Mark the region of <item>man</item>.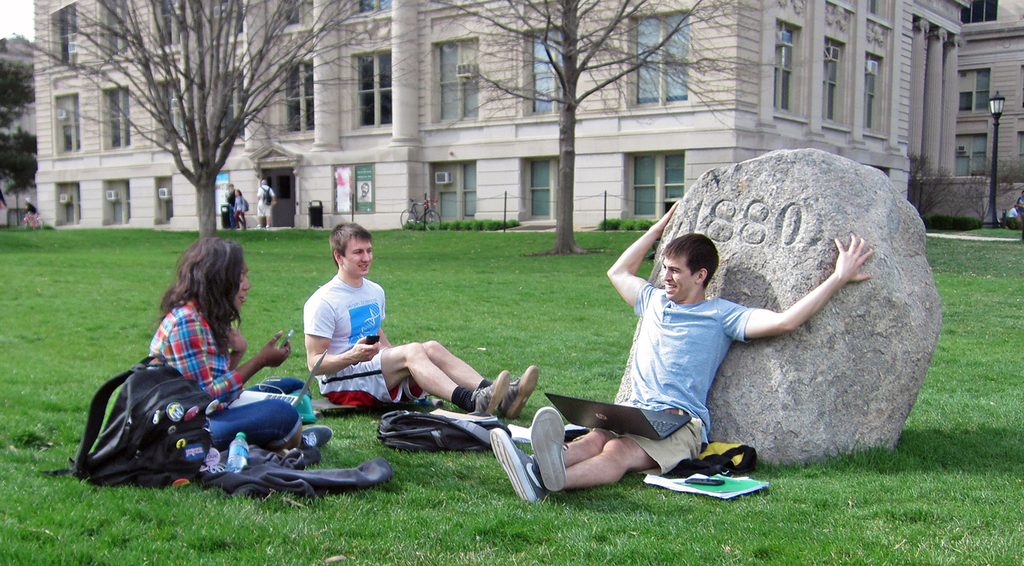
Region: 253, 178, 277, 232.
